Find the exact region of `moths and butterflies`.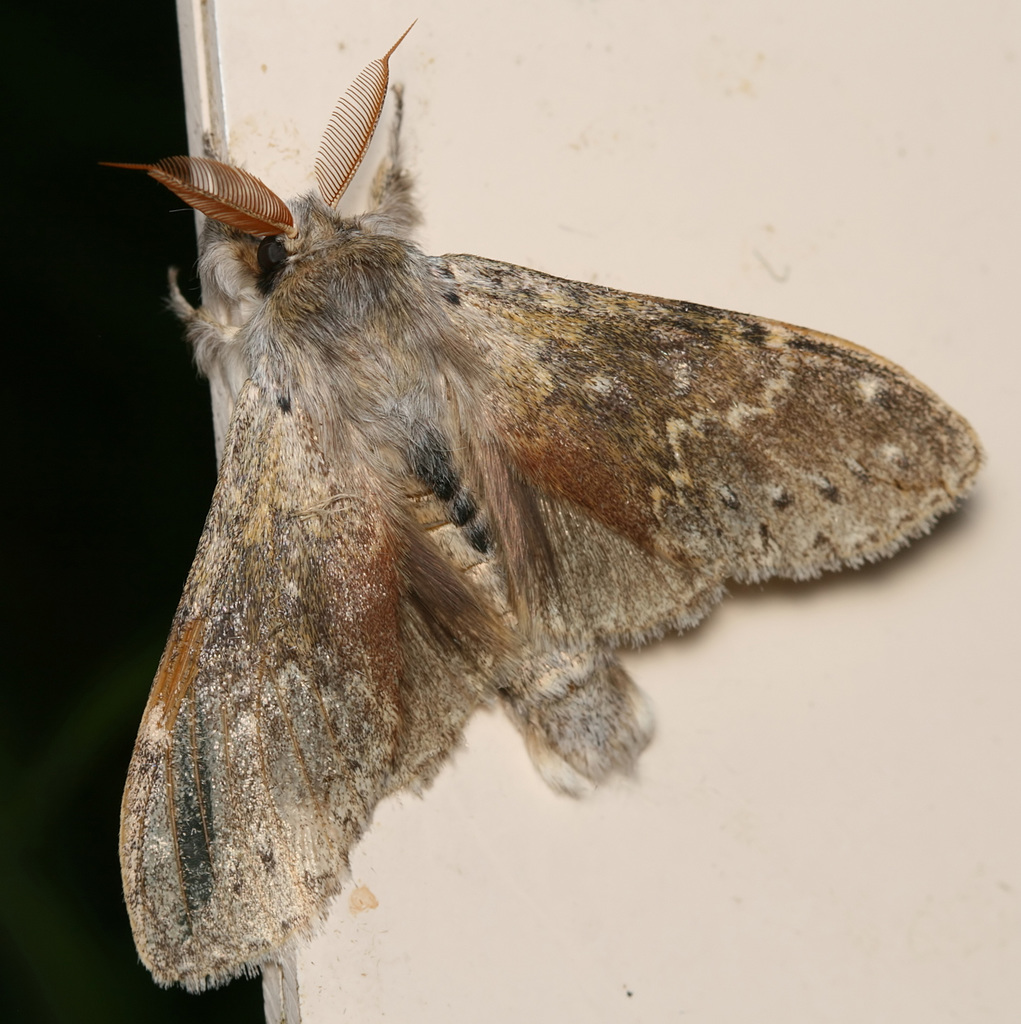
Exact region: 94:17:983:993.
